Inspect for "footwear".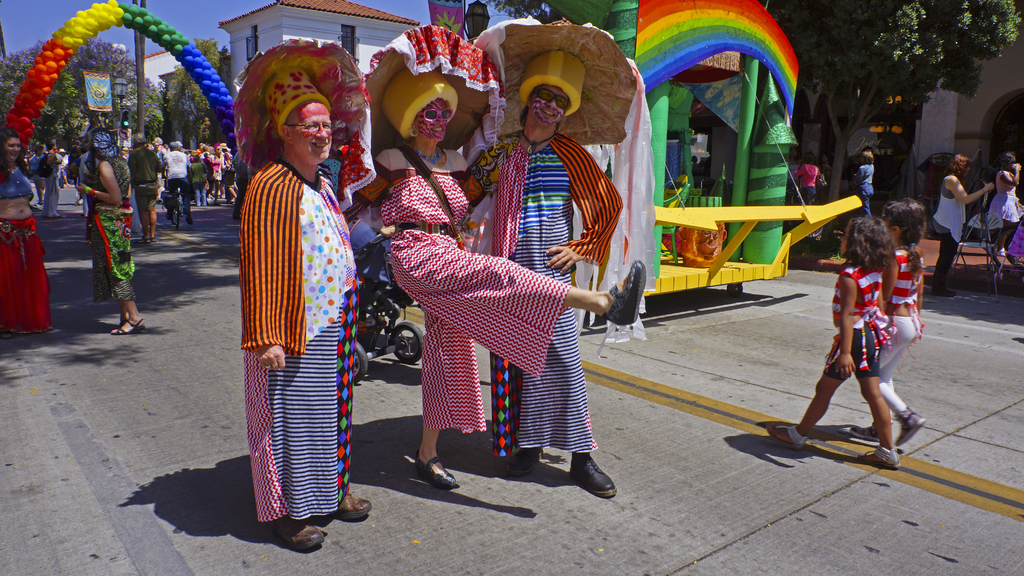
Inspection: bbox=[329, 495, 372, 523].
